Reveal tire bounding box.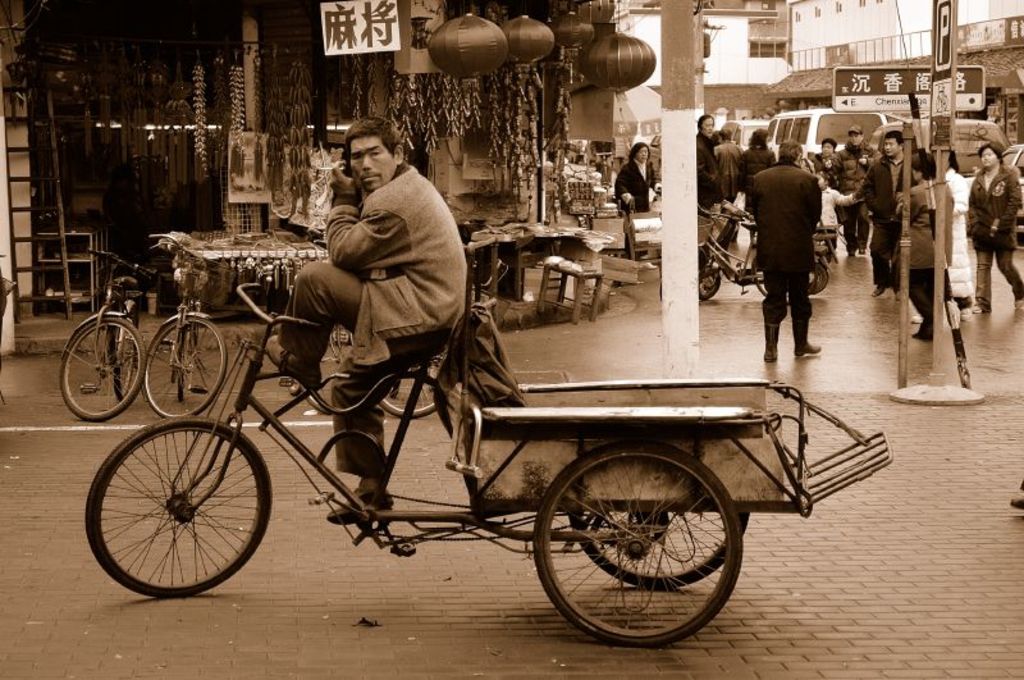
Revealed: 305:324:356:416.
